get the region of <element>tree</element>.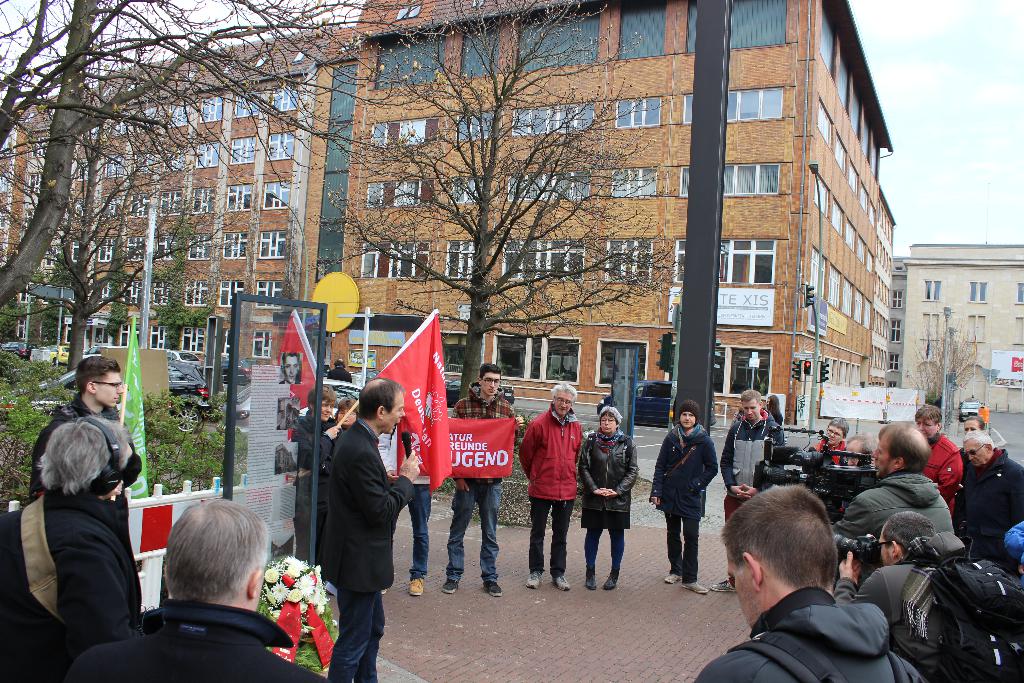
locate(163, 203, 194, 340).
